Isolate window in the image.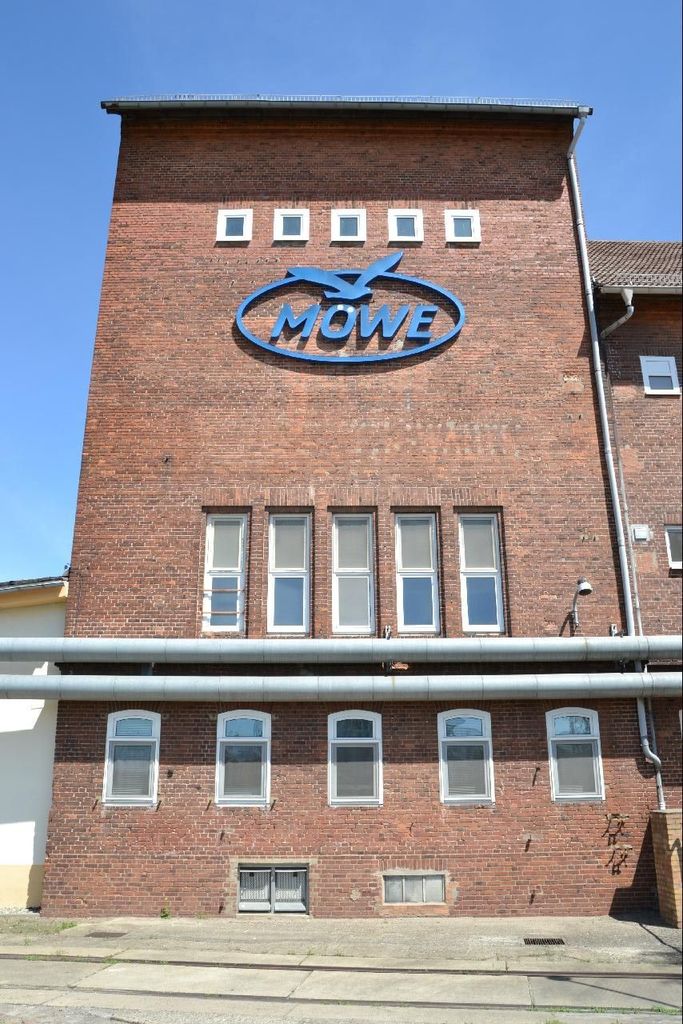
Isolated region: x1=276, y1=209, x2=309, y2=242.
